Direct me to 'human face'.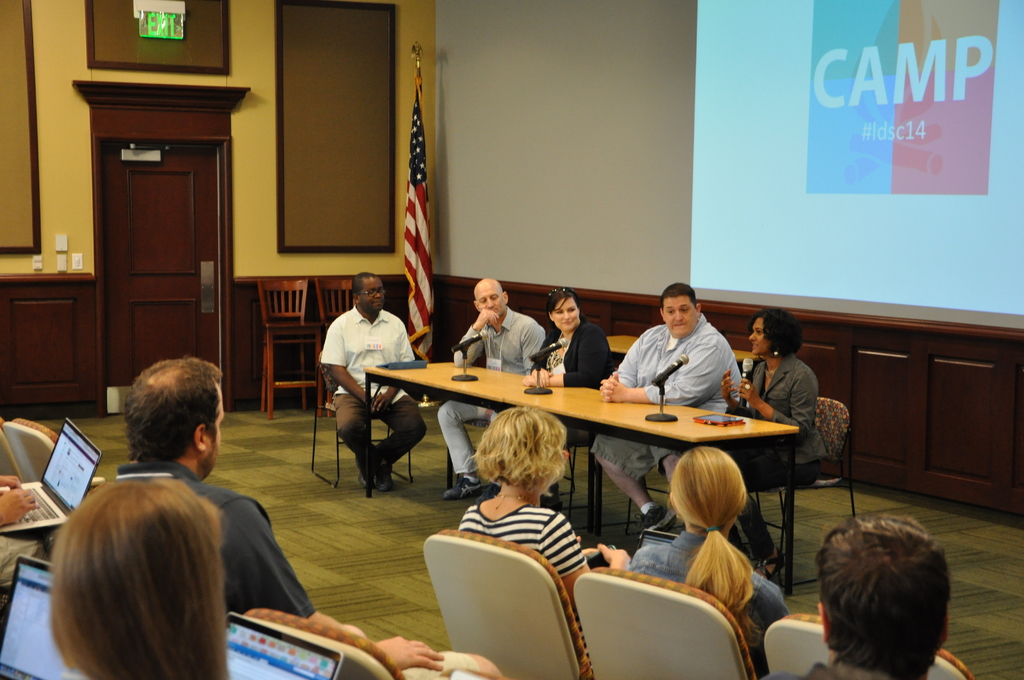
Direction: 359 277 384 314.
